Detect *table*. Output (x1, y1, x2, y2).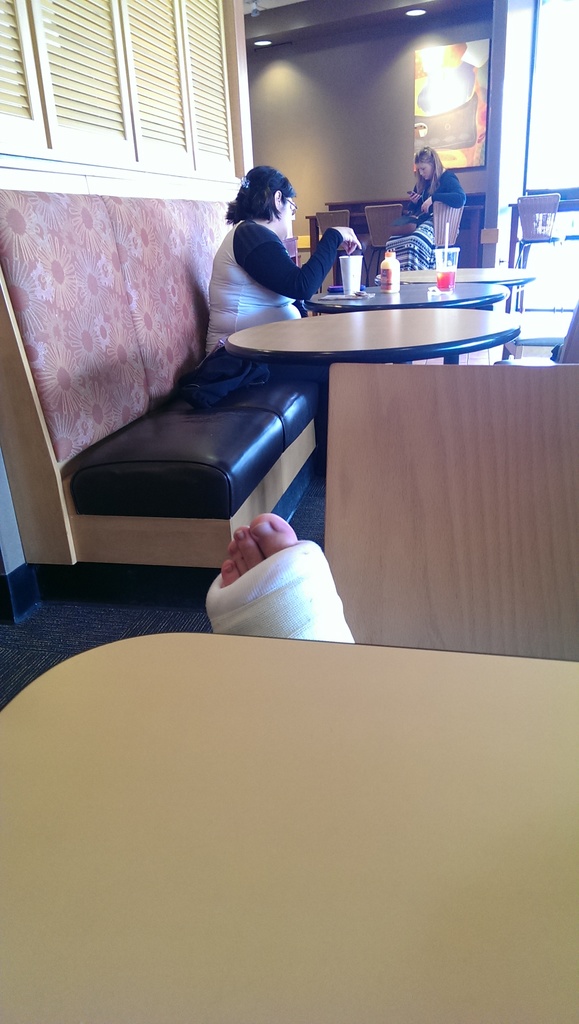
(0, 638, 578, 1023).
